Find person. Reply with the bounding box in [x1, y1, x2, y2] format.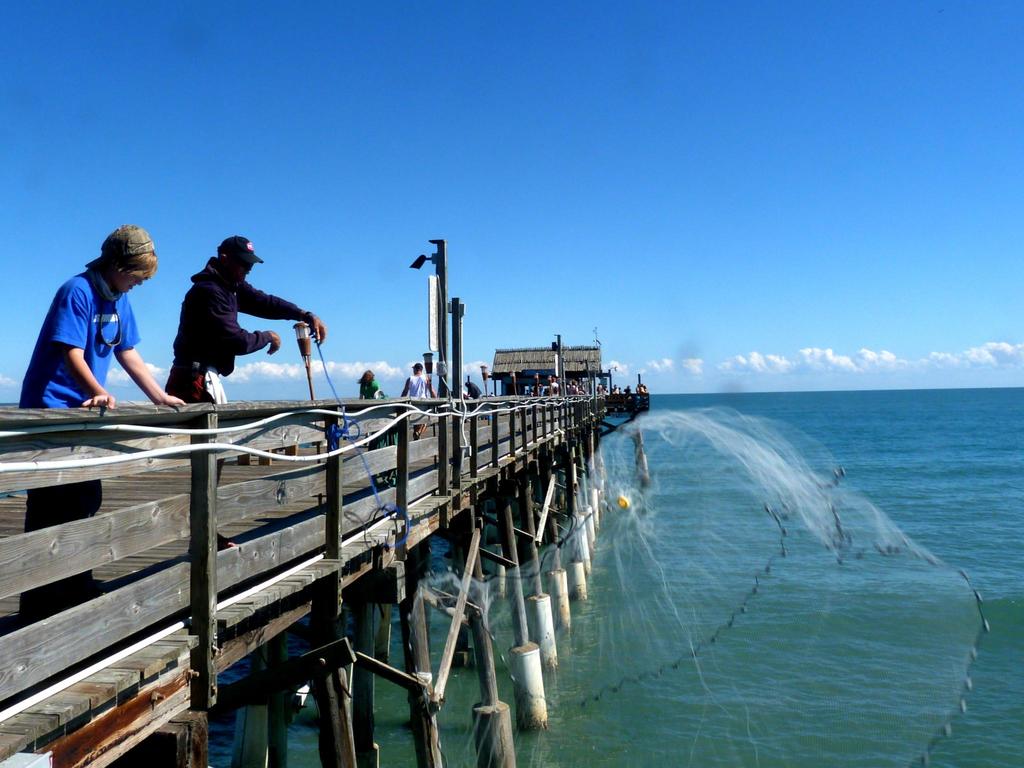
[12, 225, 188, 627].
